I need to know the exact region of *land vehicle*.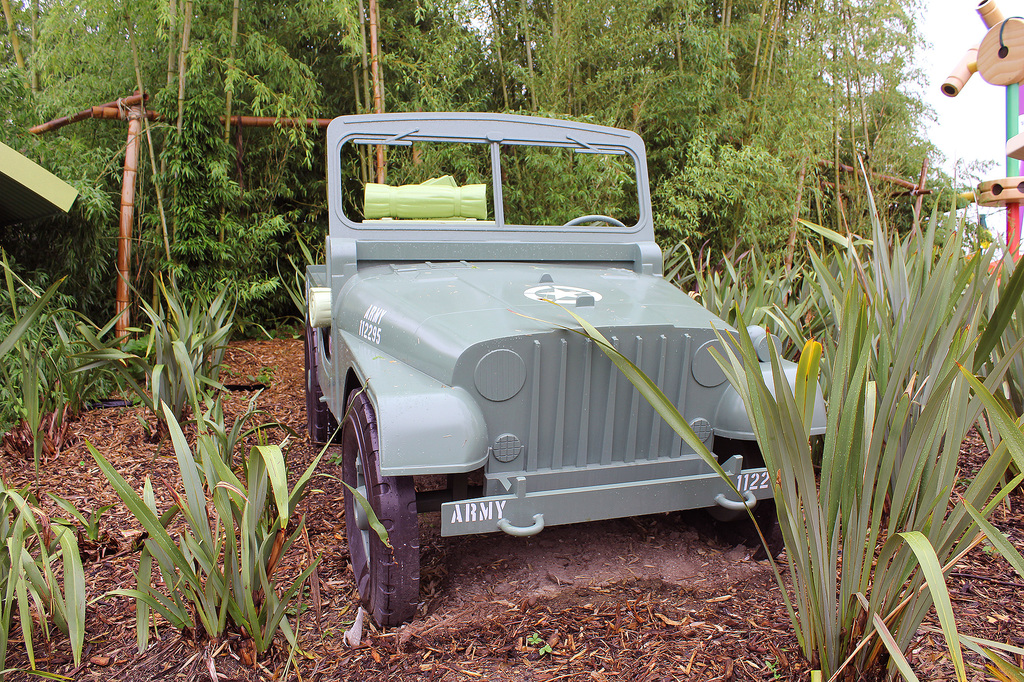
Region: bbox=(304, 110, 830, 626).
